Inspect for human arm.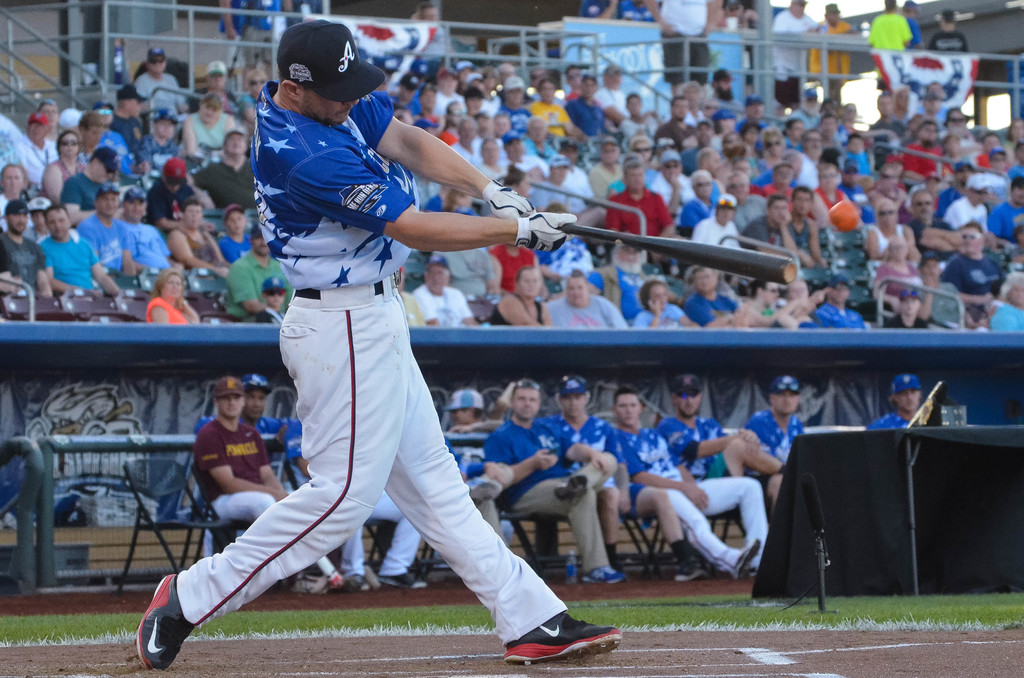
Inspection: {"x1": 619, "y1": 433, "x2": 707, "y2": 512}.
